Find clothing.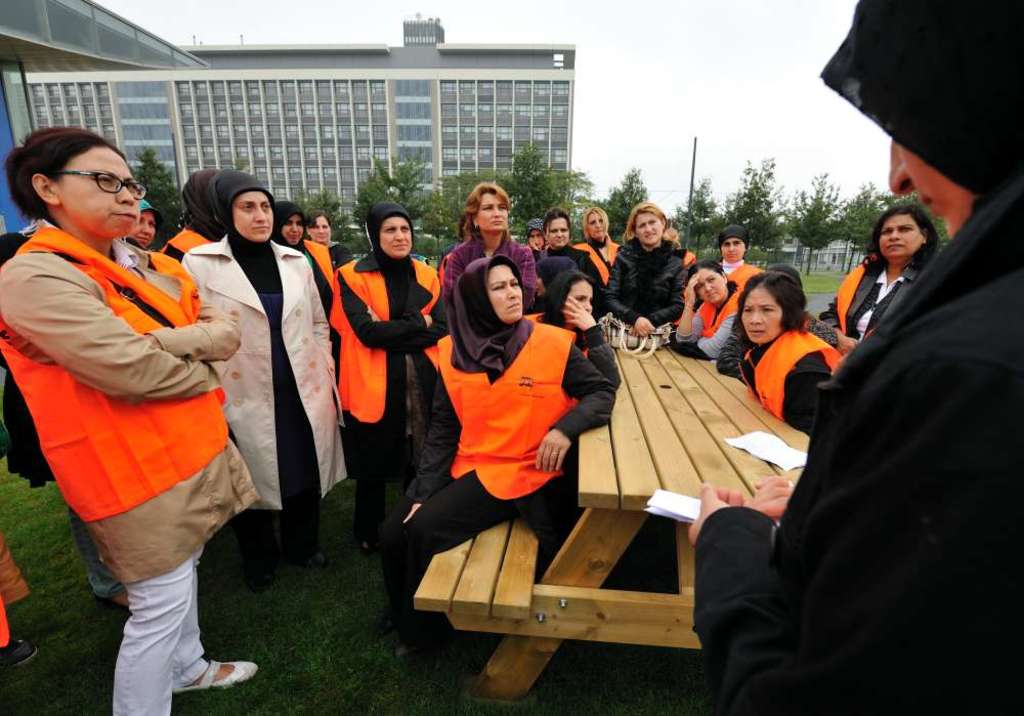
bbox(72, 498, 125, 604).
